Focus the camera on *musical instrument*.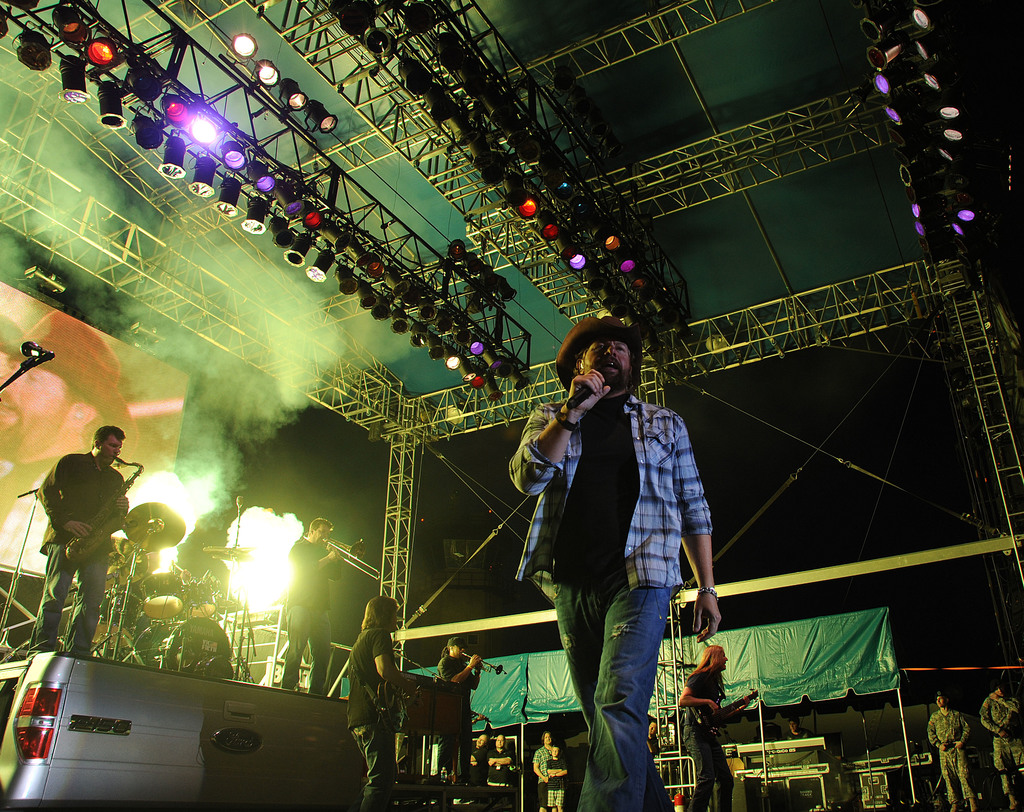
Focus region: bbox=(138, 576, 193, 622).
